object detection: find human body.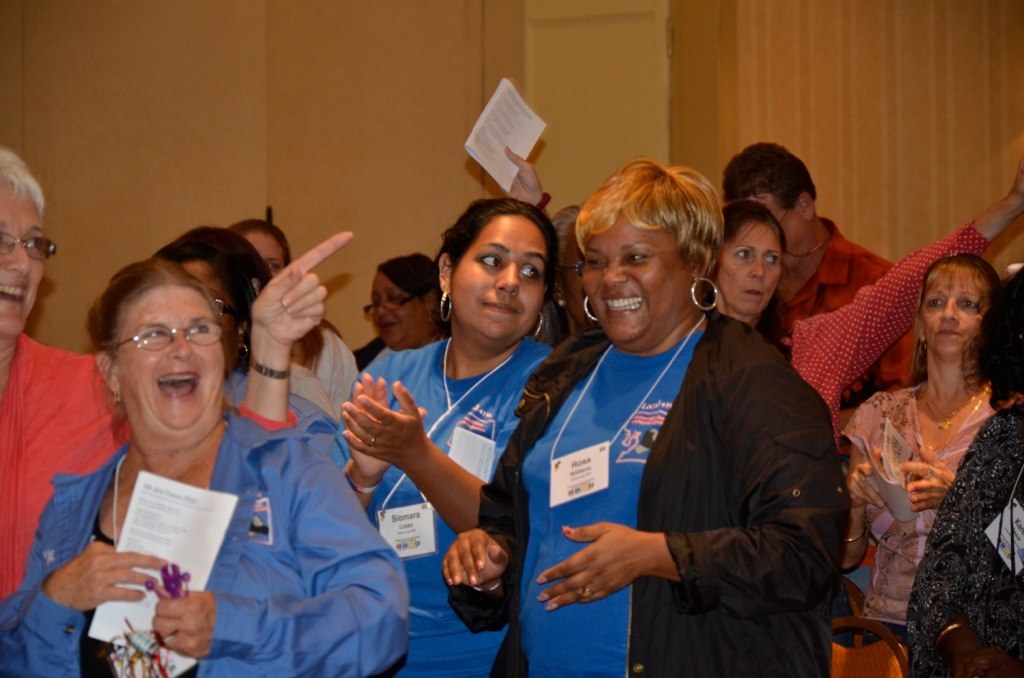
select_region(842, 230, 1018, 671).
